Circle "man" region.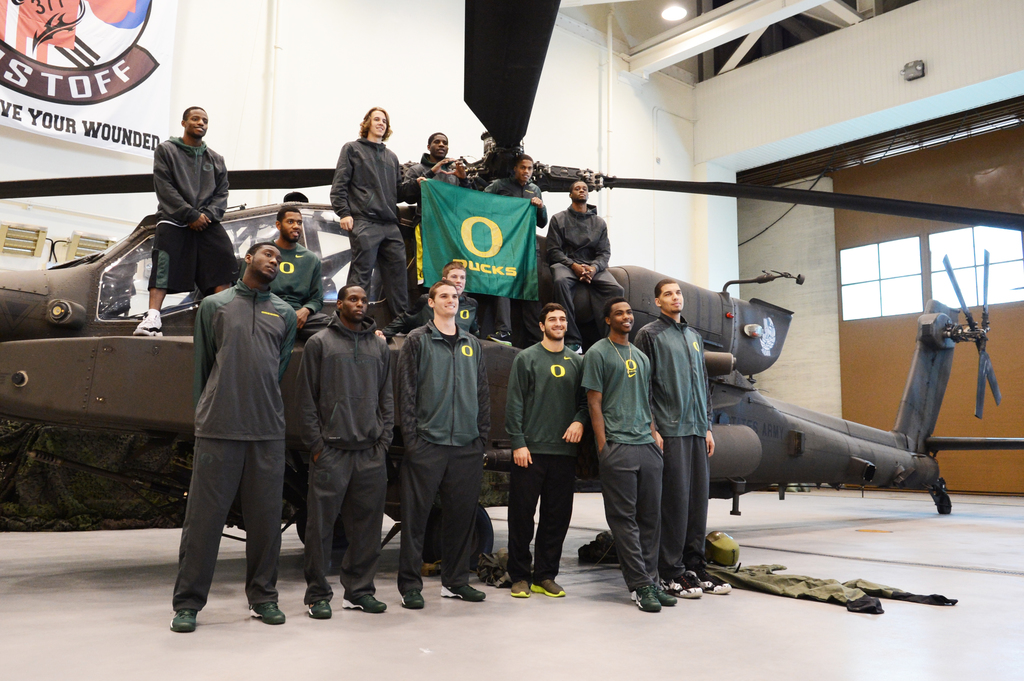
Region: 136,113,241,342.
